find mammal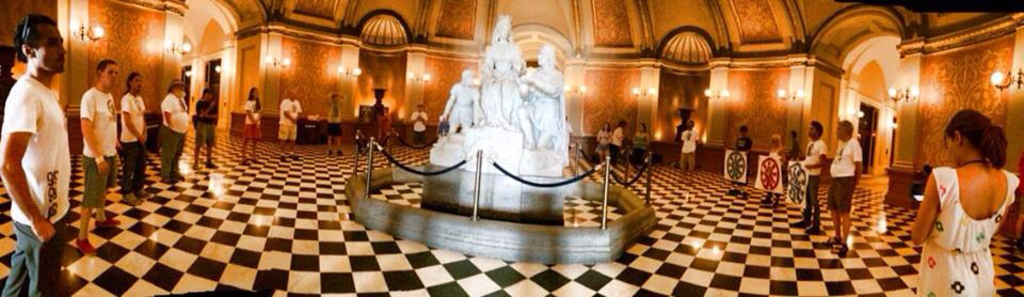
(829,115,861,257)
